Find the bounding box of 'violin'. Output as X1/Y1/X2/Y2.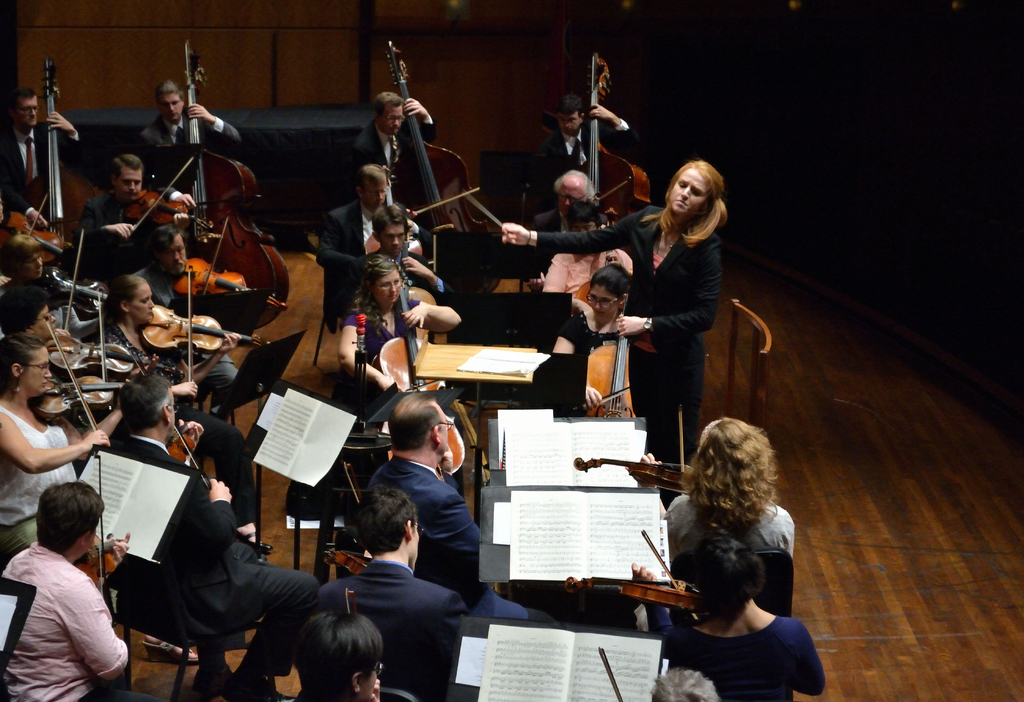
125/156/211/238.
